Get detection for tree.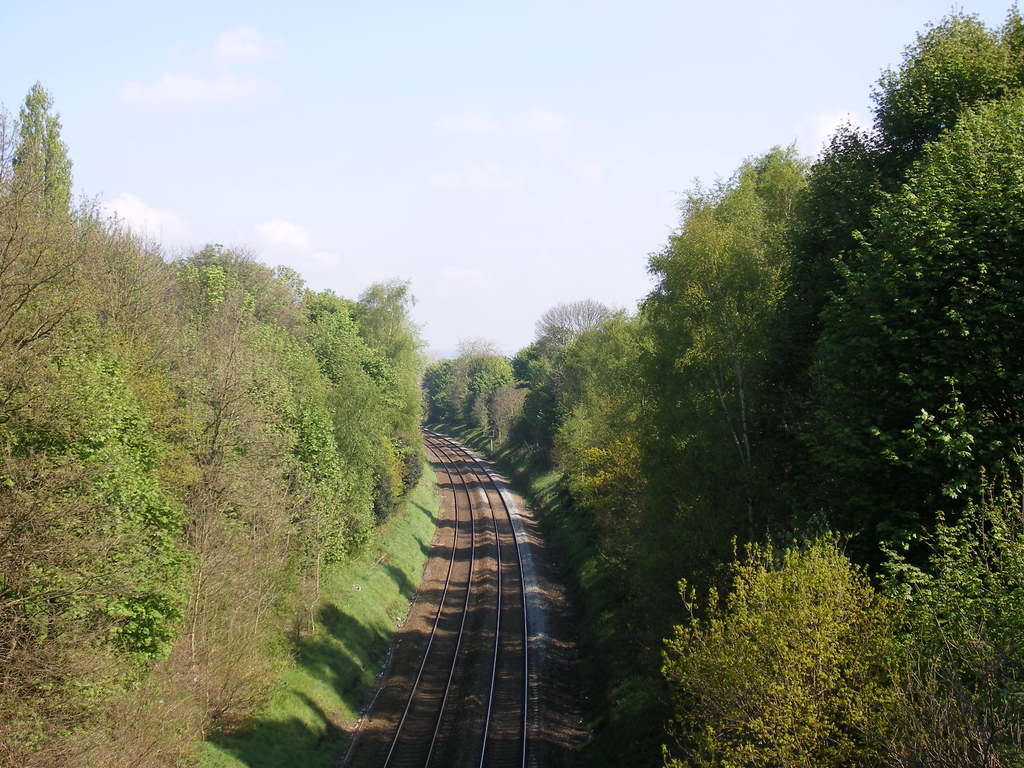
Detection: bbox=(766, 15, 1012, 612).
